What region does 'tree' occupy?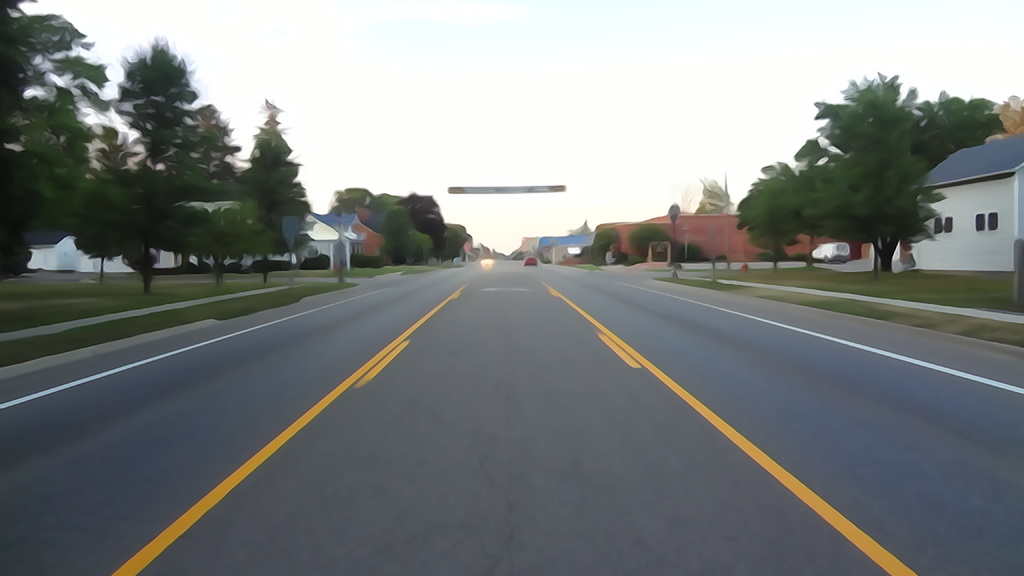
bbox=[221, 95, 302, 262].
